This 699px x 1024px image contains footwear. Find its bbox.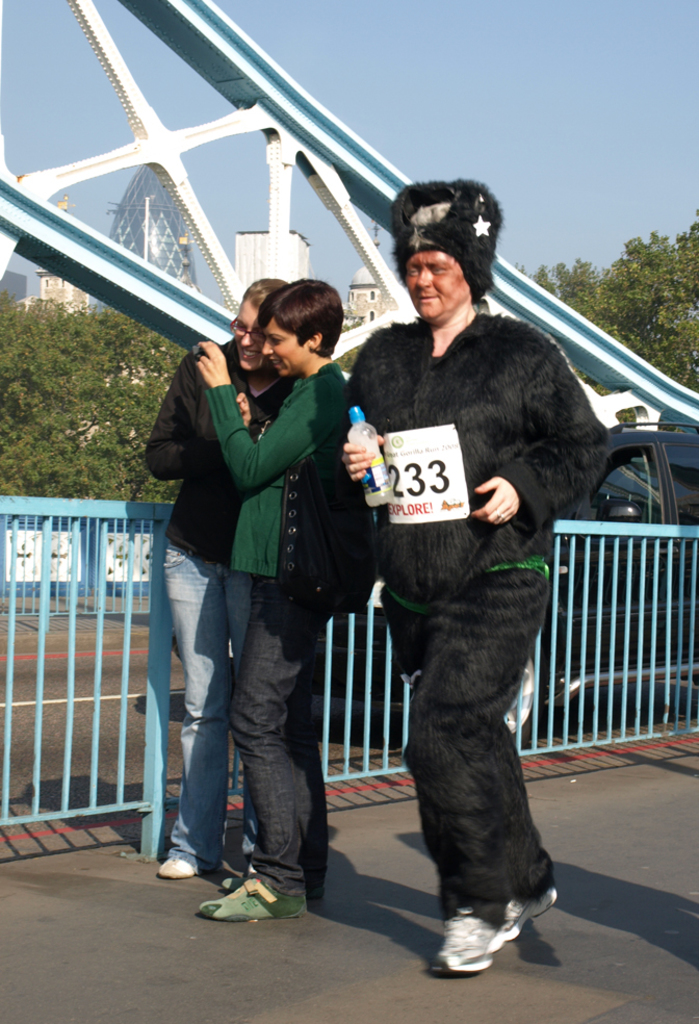
(left=158, top=850, right=204, bottom=881).
